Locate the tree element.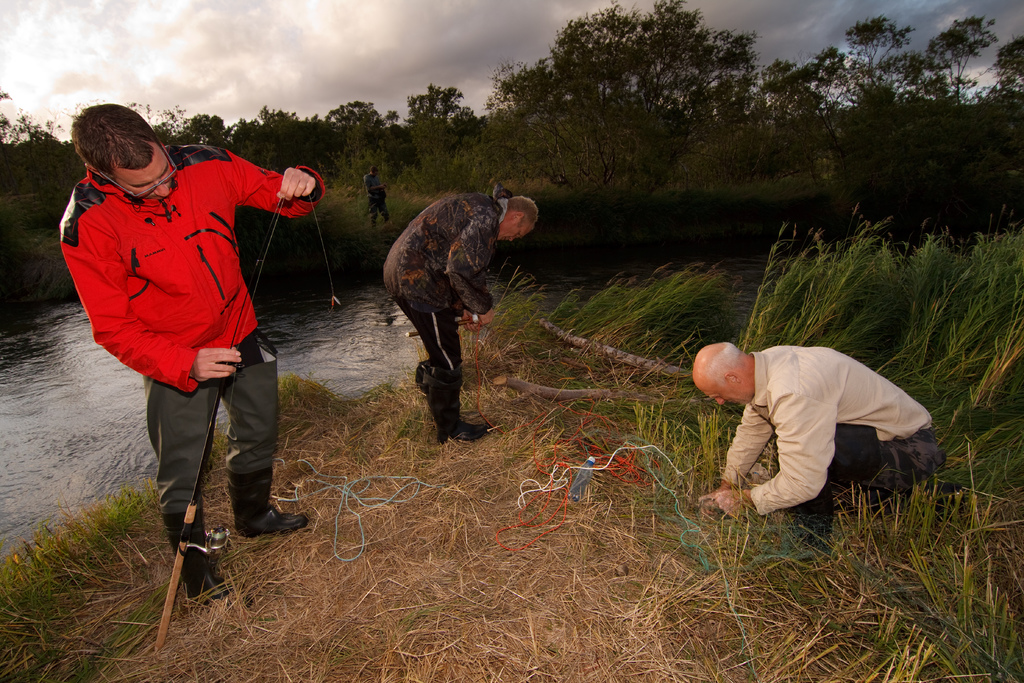
Element bbox: left=169, top=115, right=228, bottom=151.
